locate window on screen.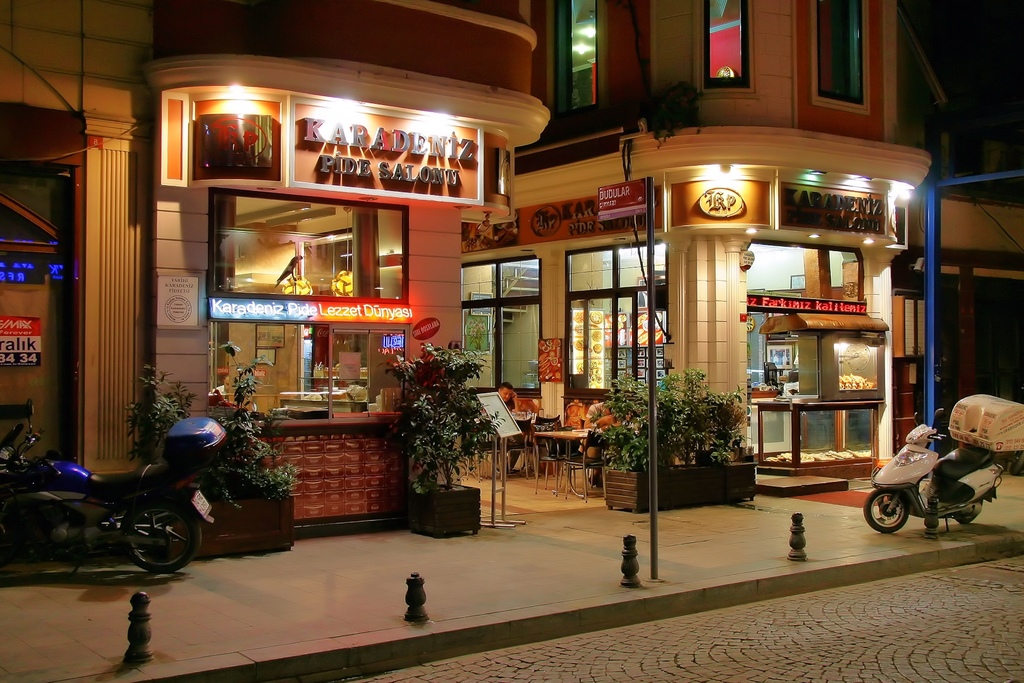
On screen at detection(703, 0, 751, 90).
